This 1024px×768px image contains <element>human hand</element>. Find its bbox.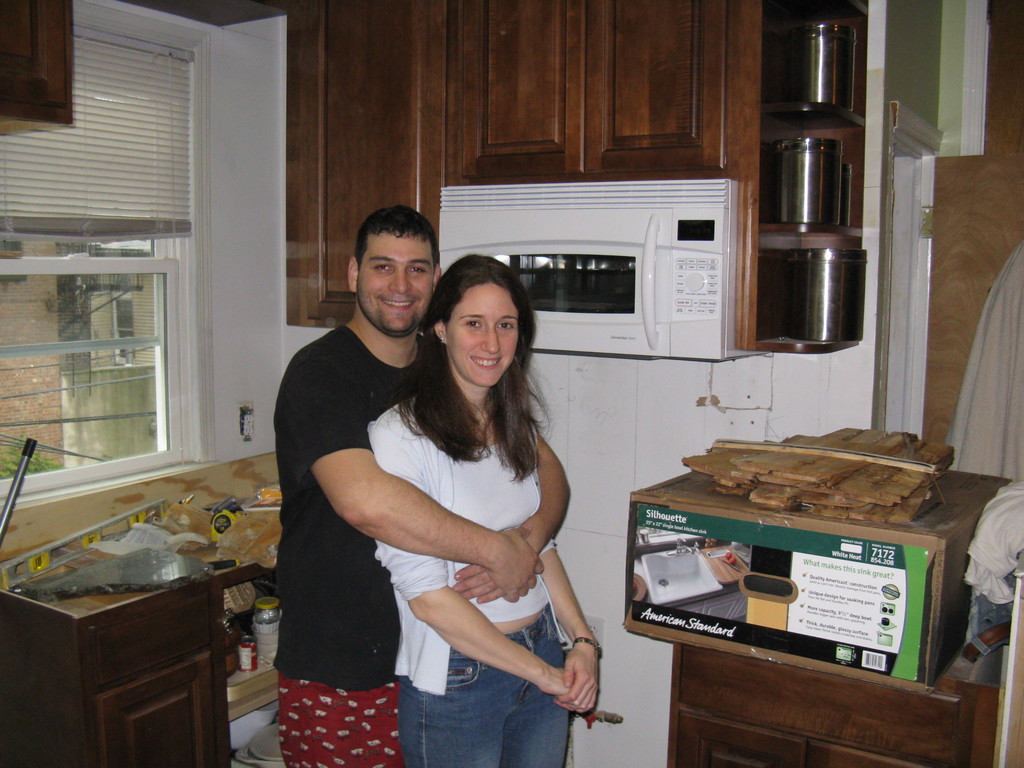
x1=556 y1=650 x2=600 y2=715.
